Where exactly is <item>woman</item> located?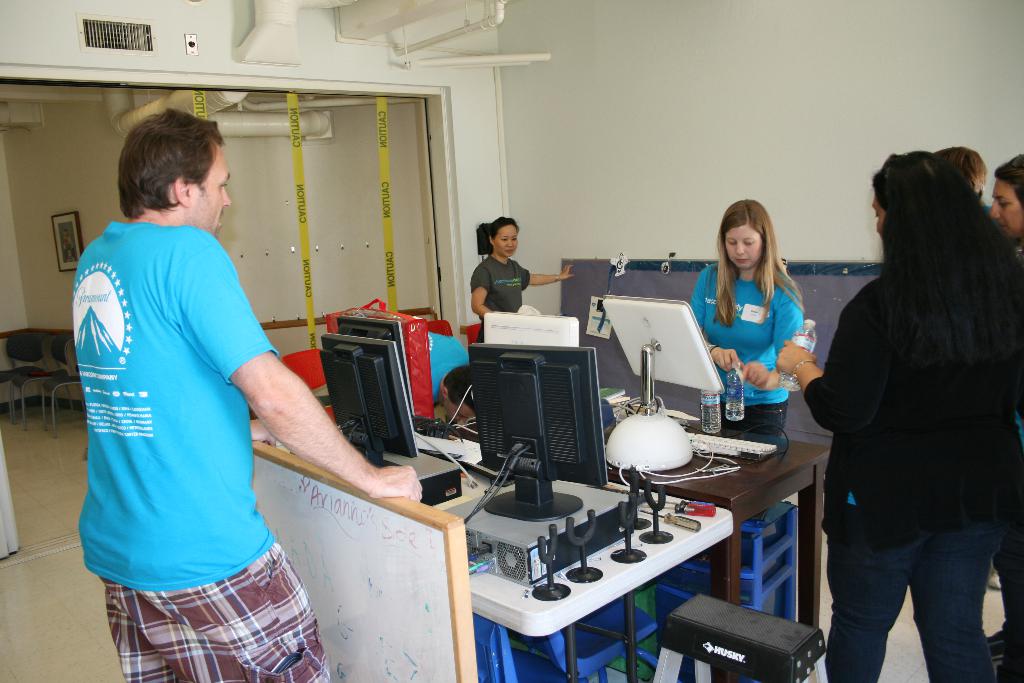
Its bounding box is <box>472,213,577,338</box>.
